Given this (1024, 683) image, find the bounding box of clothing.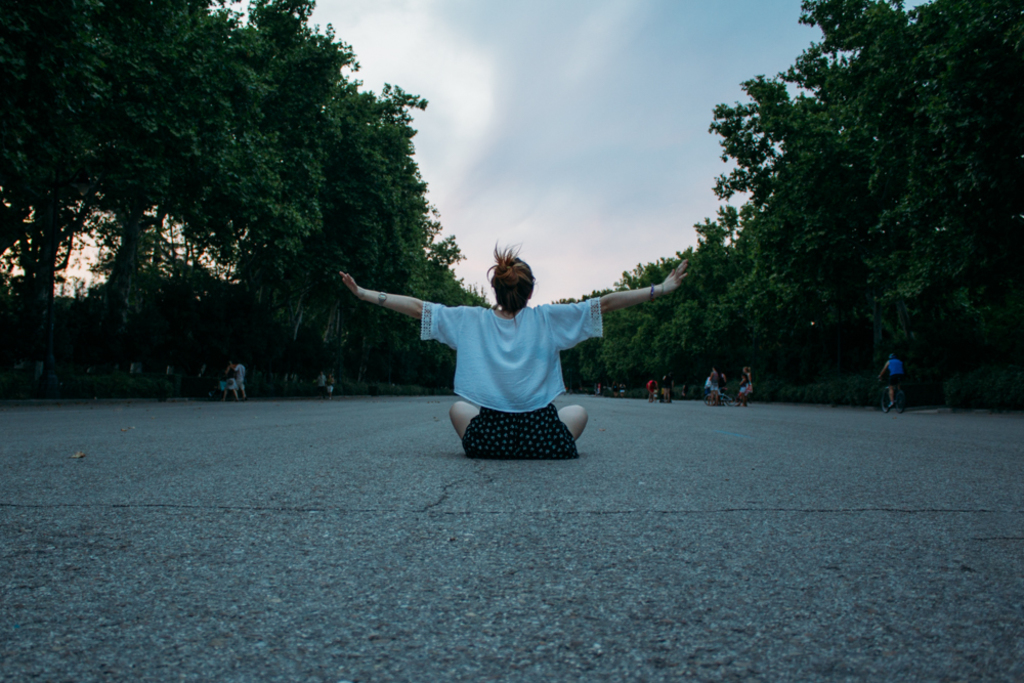
{"left": 739, "top": 370, "right": 760, "bottom": 391}.
